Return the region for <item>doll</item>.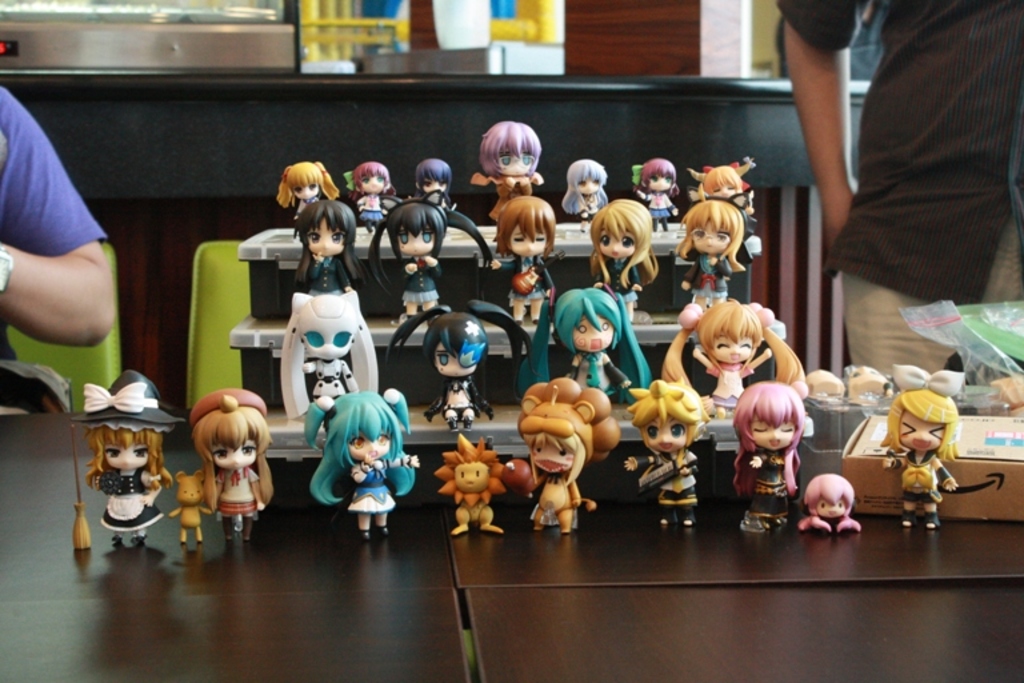
[left=692, top=164, right=765, bottom=259].
